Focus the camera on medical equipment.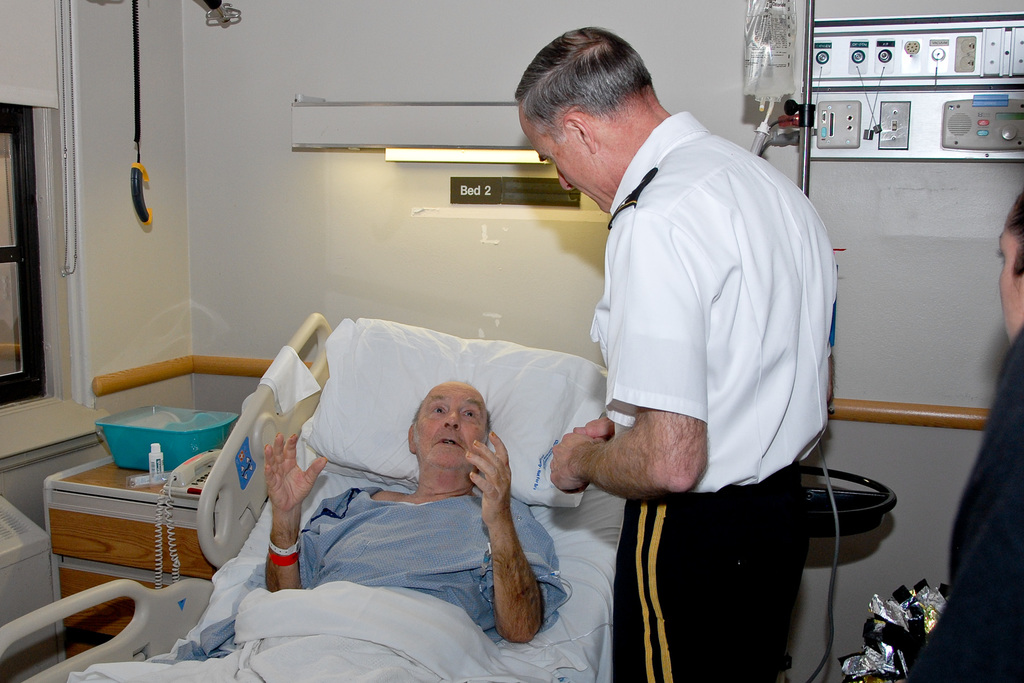
Focus region: rect(742, 0, 1023, 682).
